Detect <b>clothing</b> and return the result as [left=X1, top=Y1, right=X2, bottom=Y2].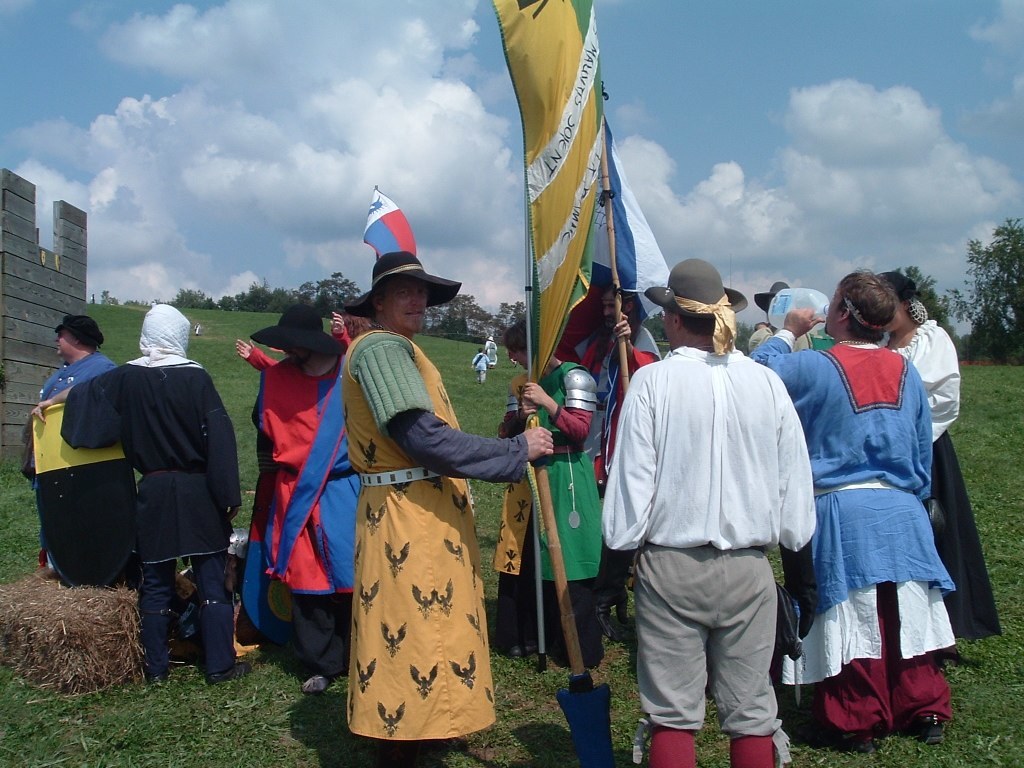
[left=245, top=342, right=367, bottom=669].
